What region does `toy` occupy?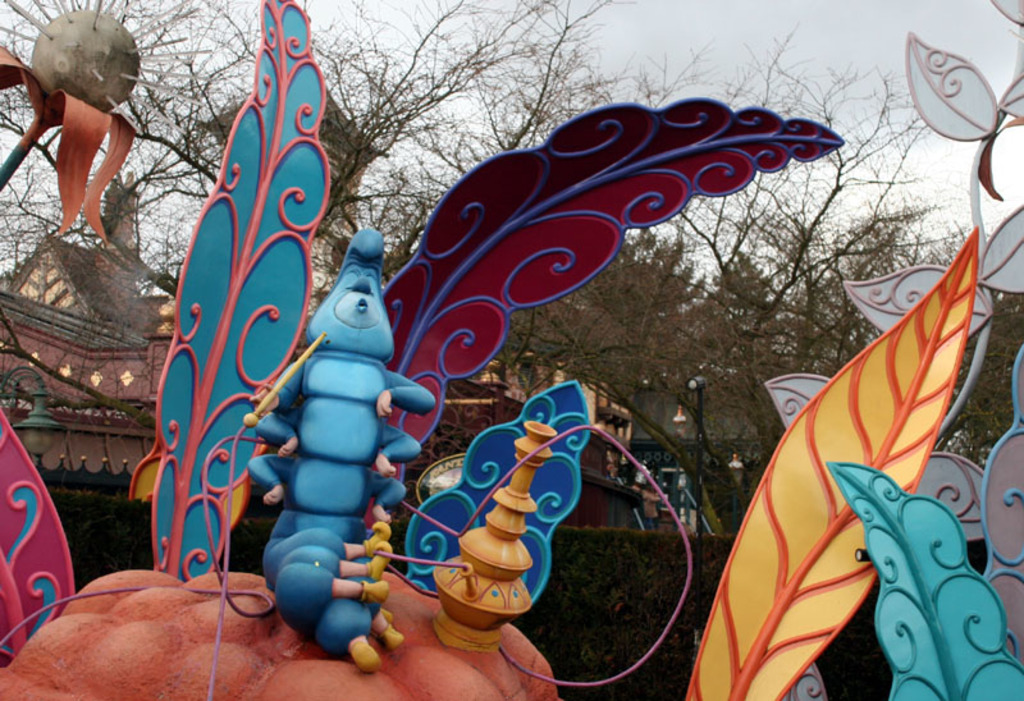
l=229, t=228, r=436, b=654.
